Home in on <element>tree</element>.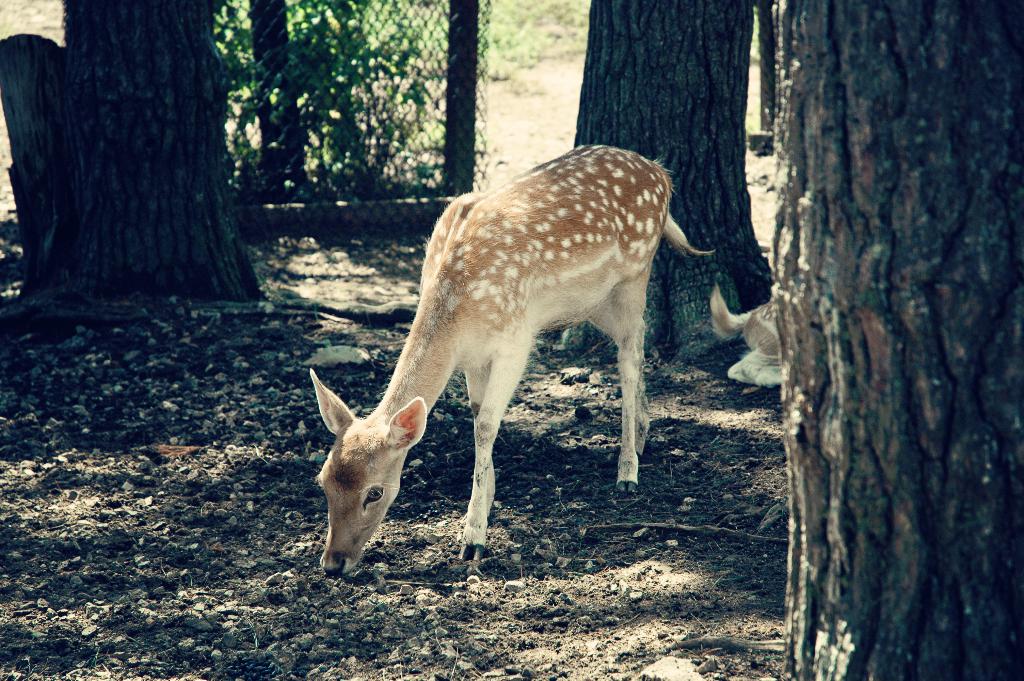
Homed in at 767,67,1006,634.
